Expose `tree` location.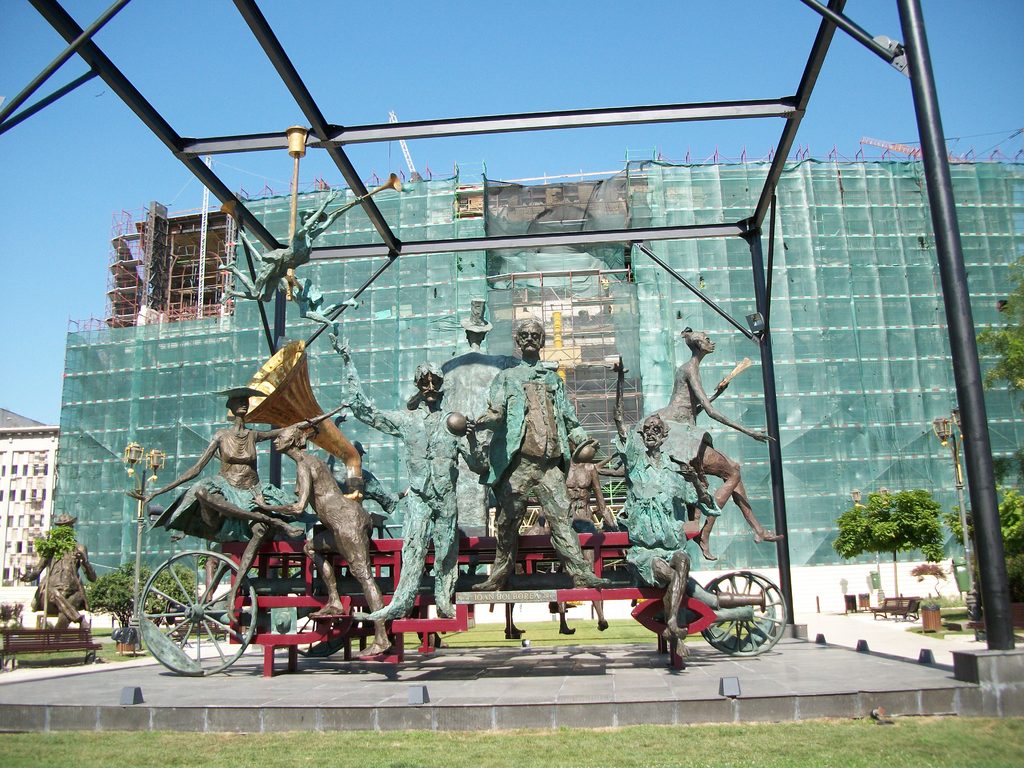
Exposed at <bbox>832, 485, 959, 593</bbox>.
